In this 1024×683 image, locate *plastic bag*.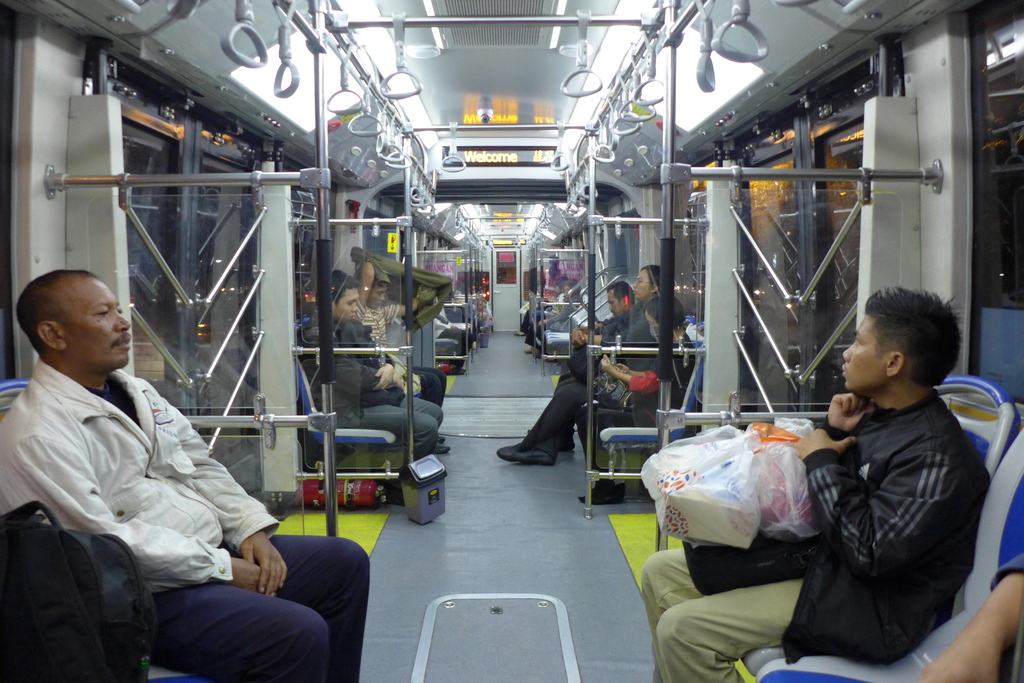
Bounding box: rect(638, 421, 767, 549).
